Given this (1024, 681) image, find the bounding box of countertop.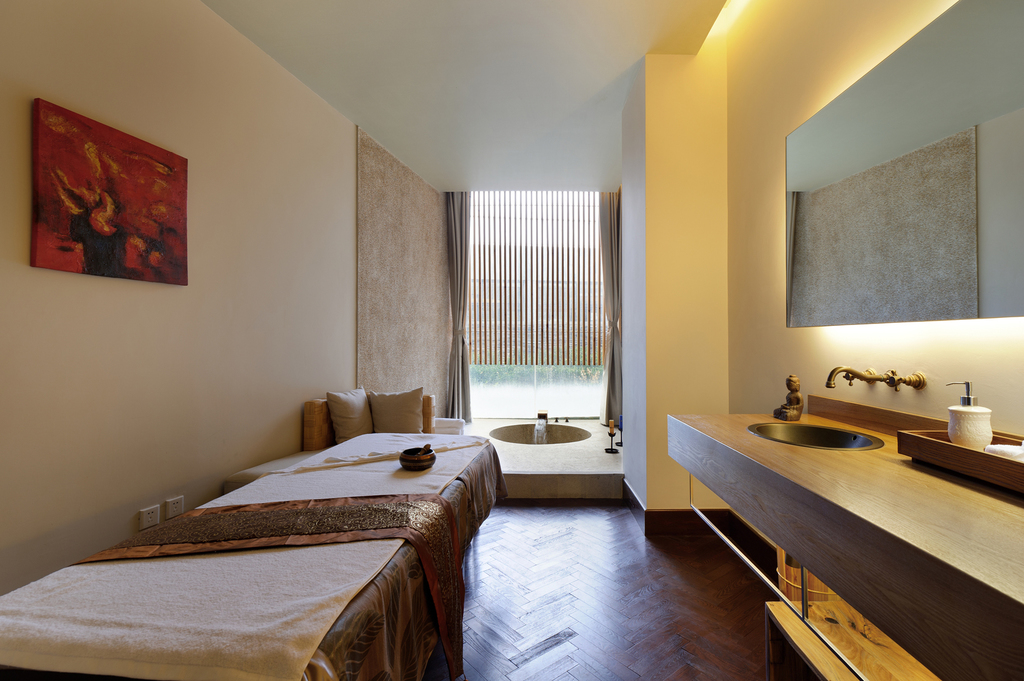
[666,410,1023,680].
